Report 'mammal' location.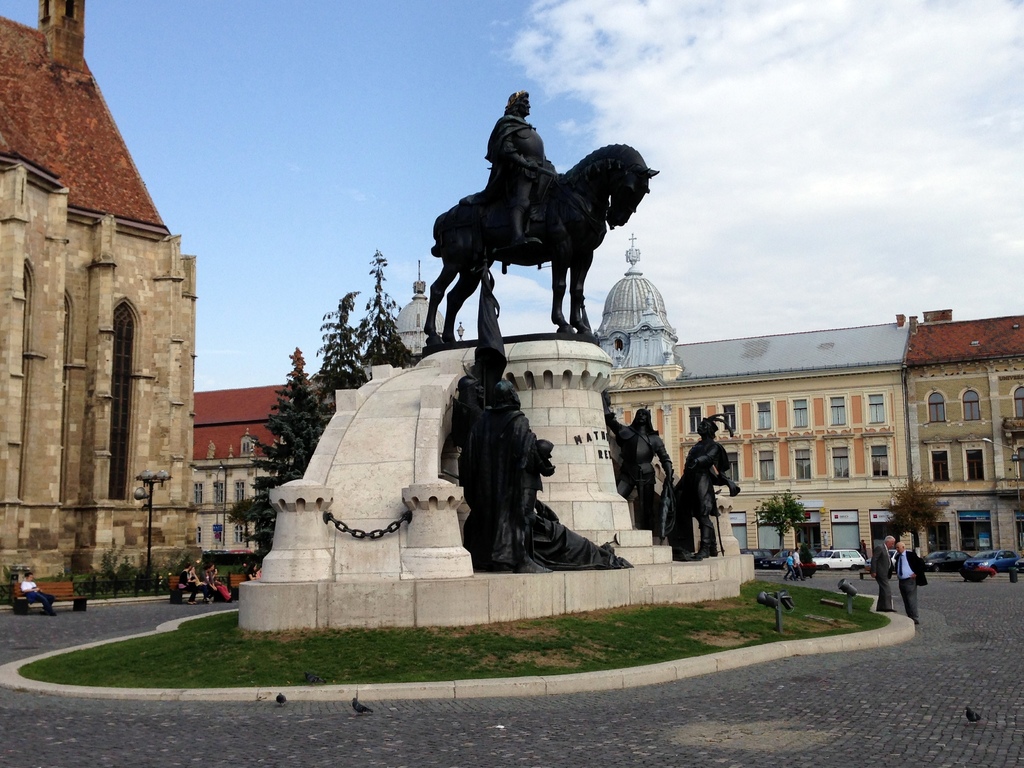
Report: box(461, 378, 556, 572).
